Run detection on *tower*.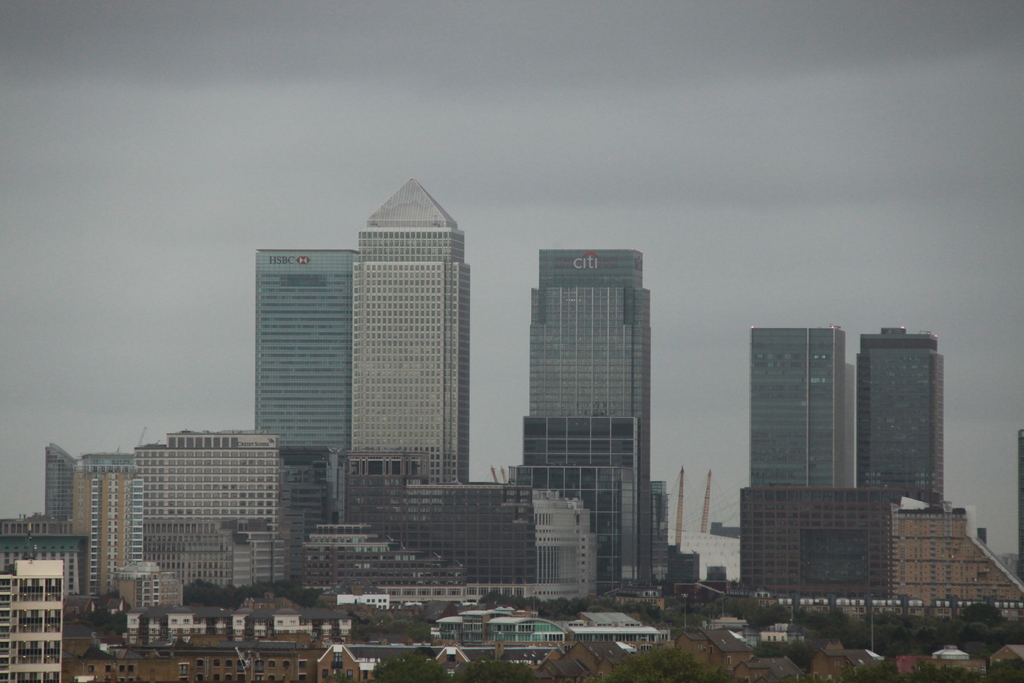
Result: x1=527 y1=248 x2=662 y2=588.
